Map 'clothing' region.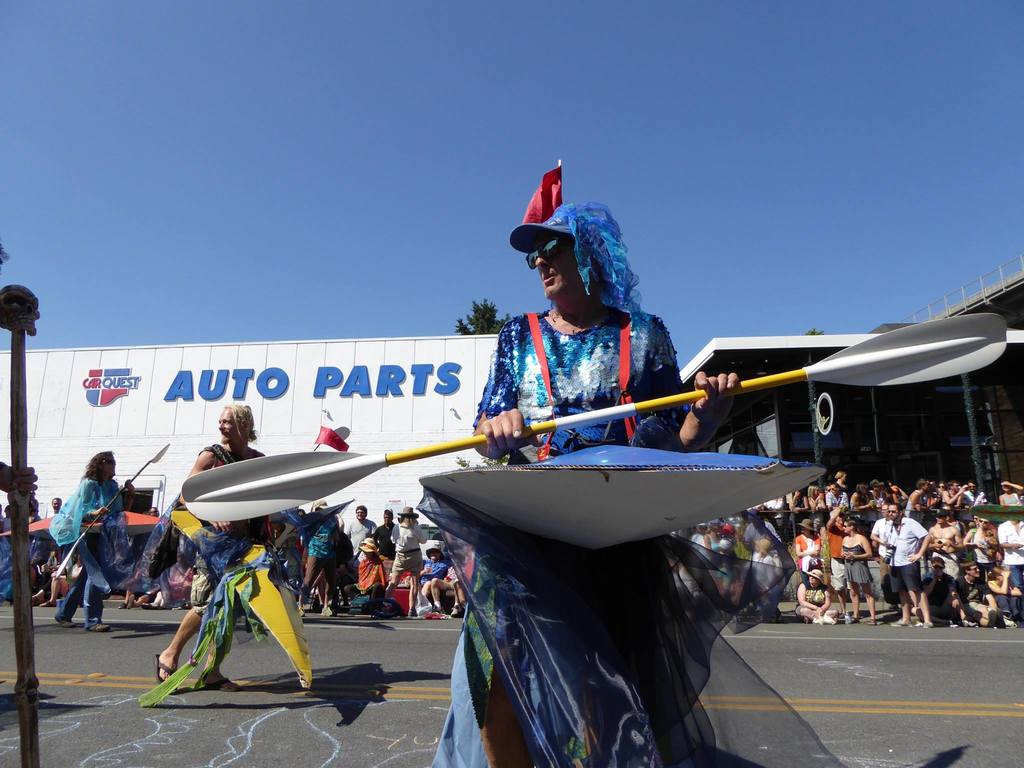
Mapped to (346, 556, 392, 610).
